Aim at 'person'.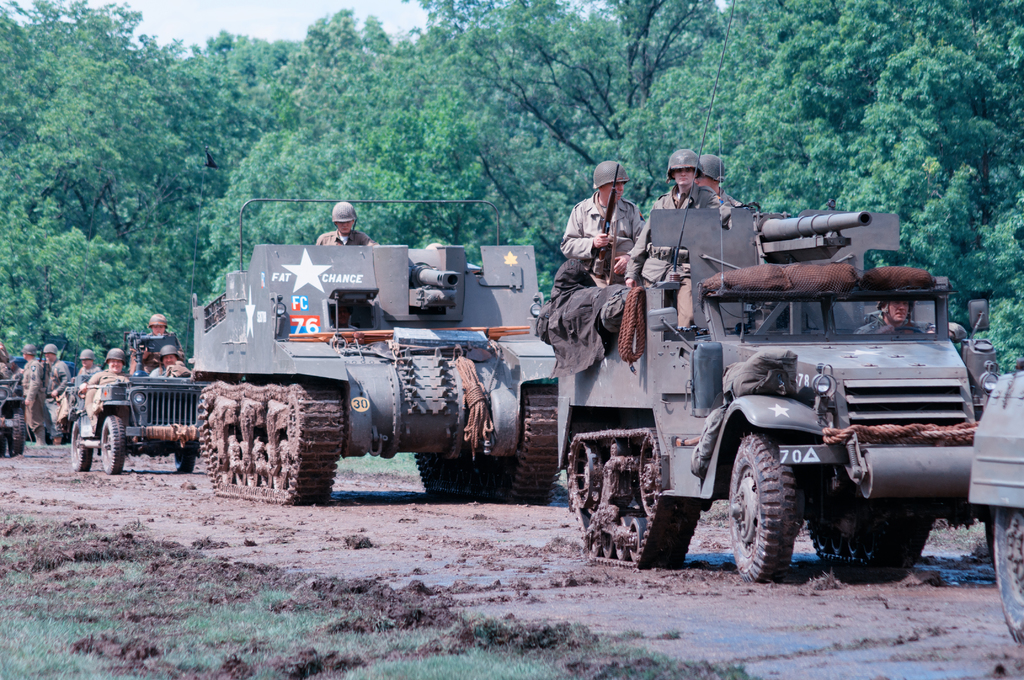
Aimed at (left=79, top=346, right=131, bottom=382).
